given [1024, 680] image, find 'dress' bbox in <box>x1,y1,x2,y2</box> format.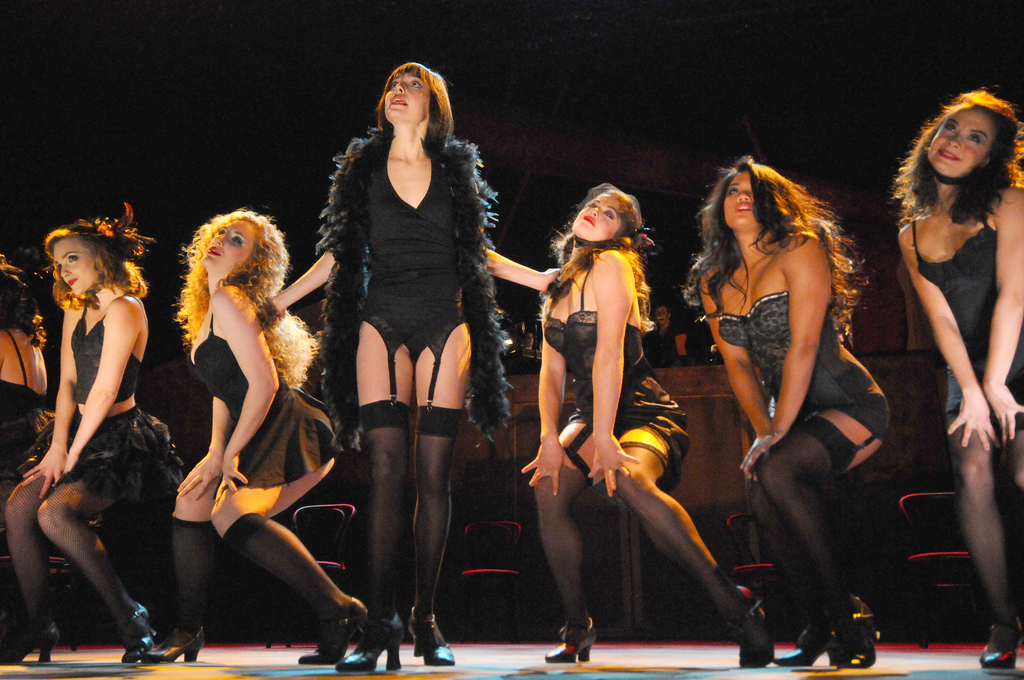
<box>531,262,697,491</box>.
